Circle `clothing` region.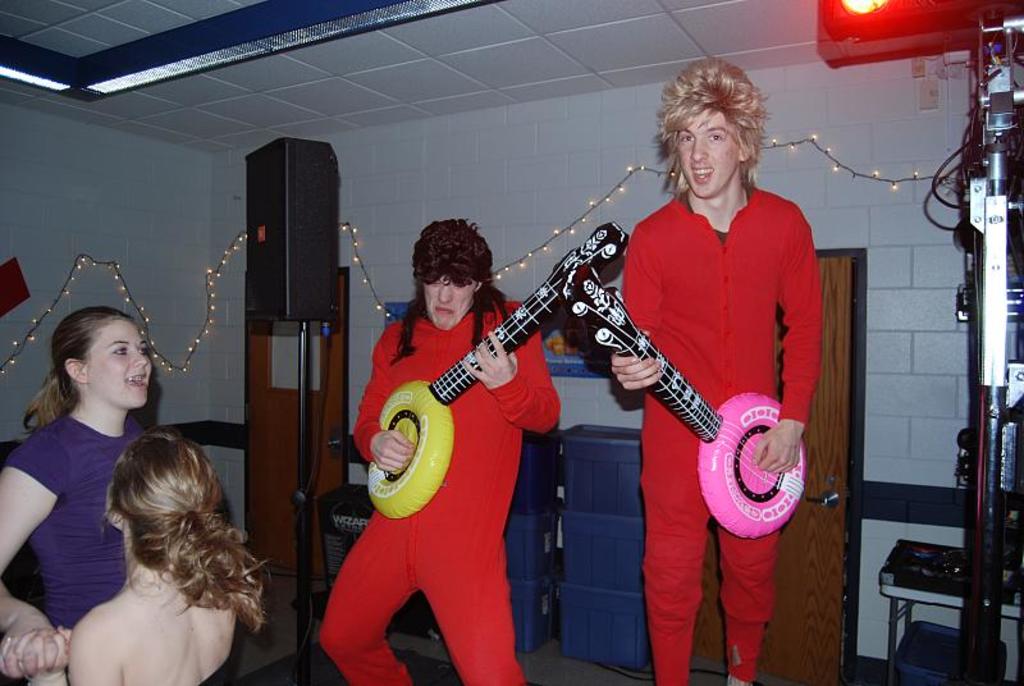
Region: rect(323, 299, 553, 685).
